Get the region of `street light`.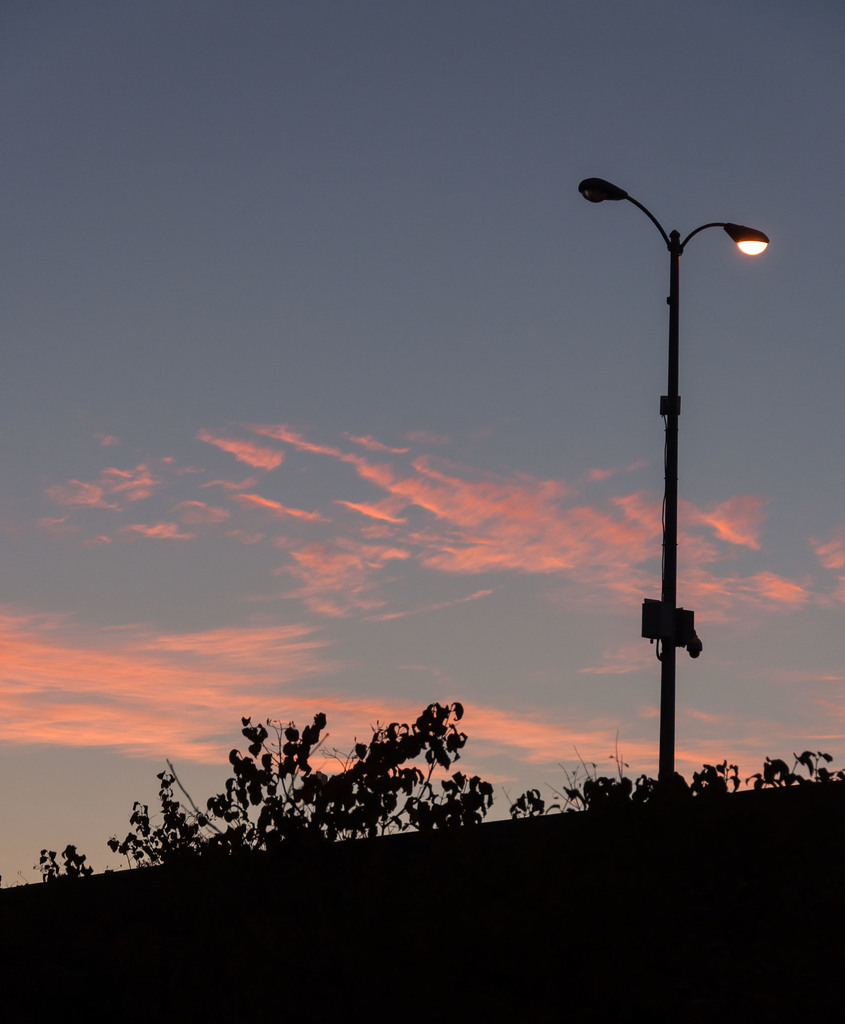
588, 132, 777, 819.
